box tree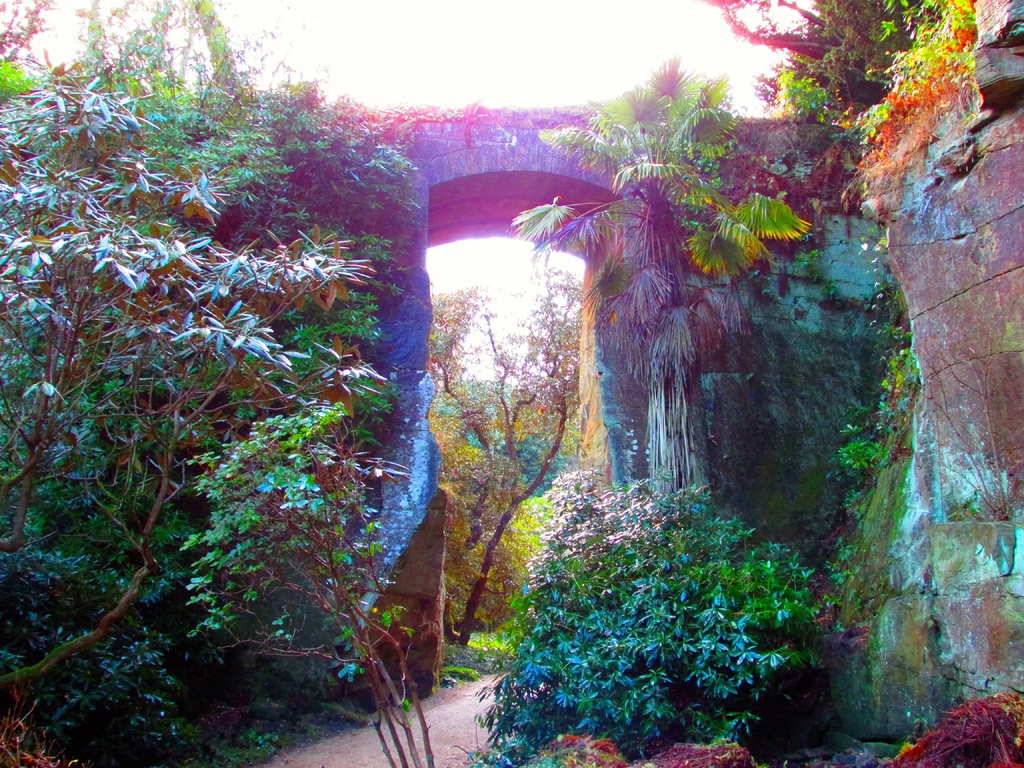
697 0 895 101
